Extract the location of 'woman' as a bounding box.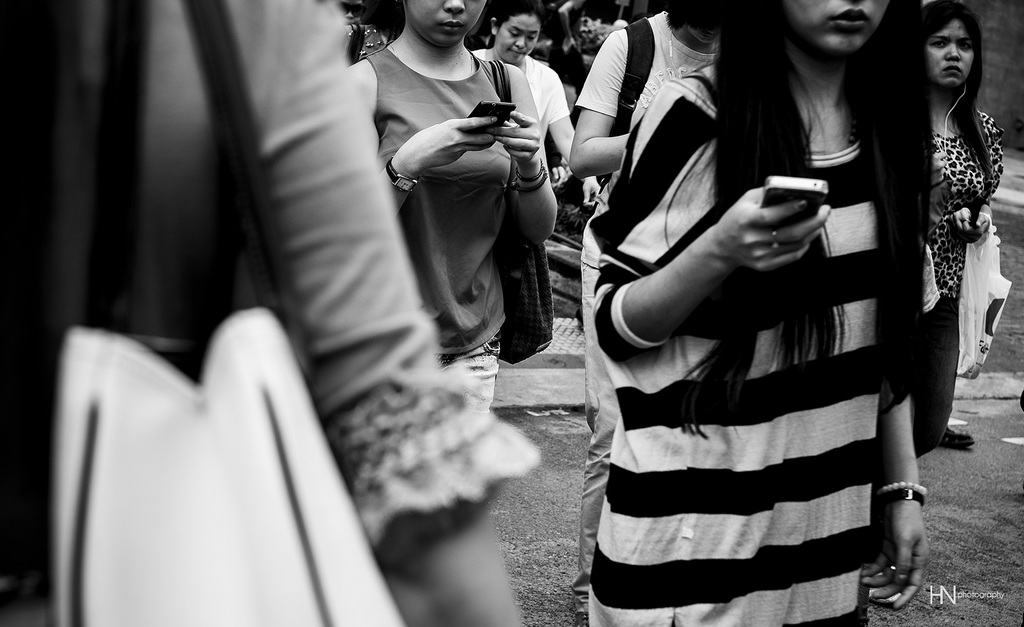
pyautogui.locateOnScreen(588, 0, 947, 626).
